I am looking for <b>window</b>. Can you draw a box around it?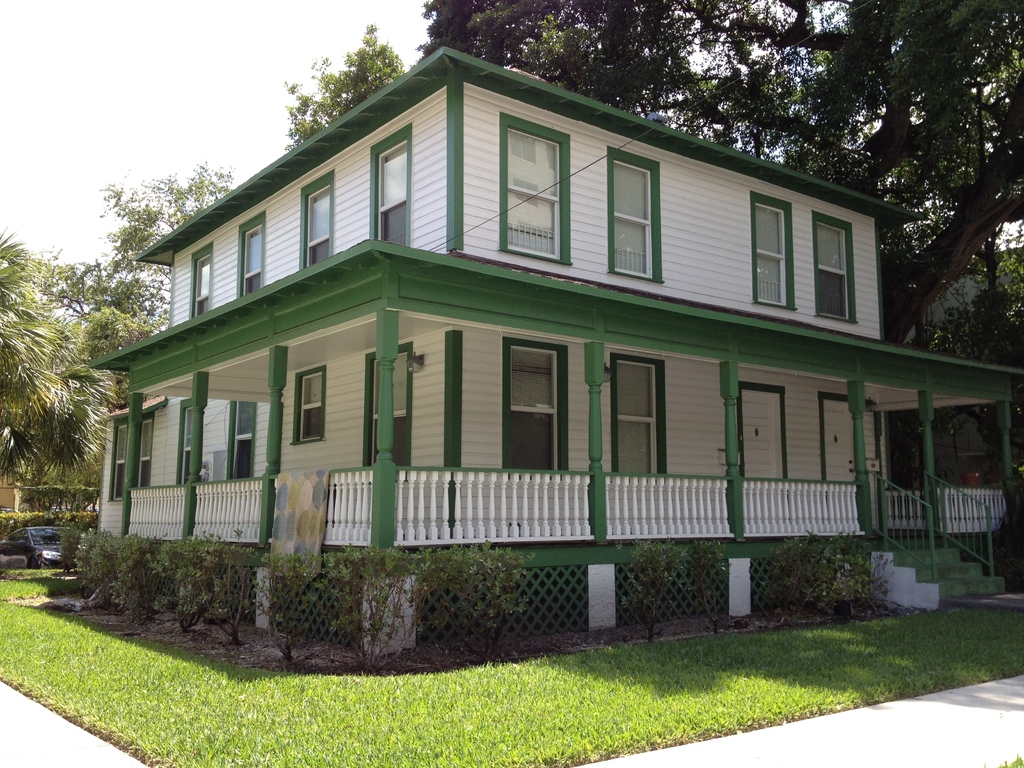
Sure, the bounding box is crop(504, 127, 561, 257).
